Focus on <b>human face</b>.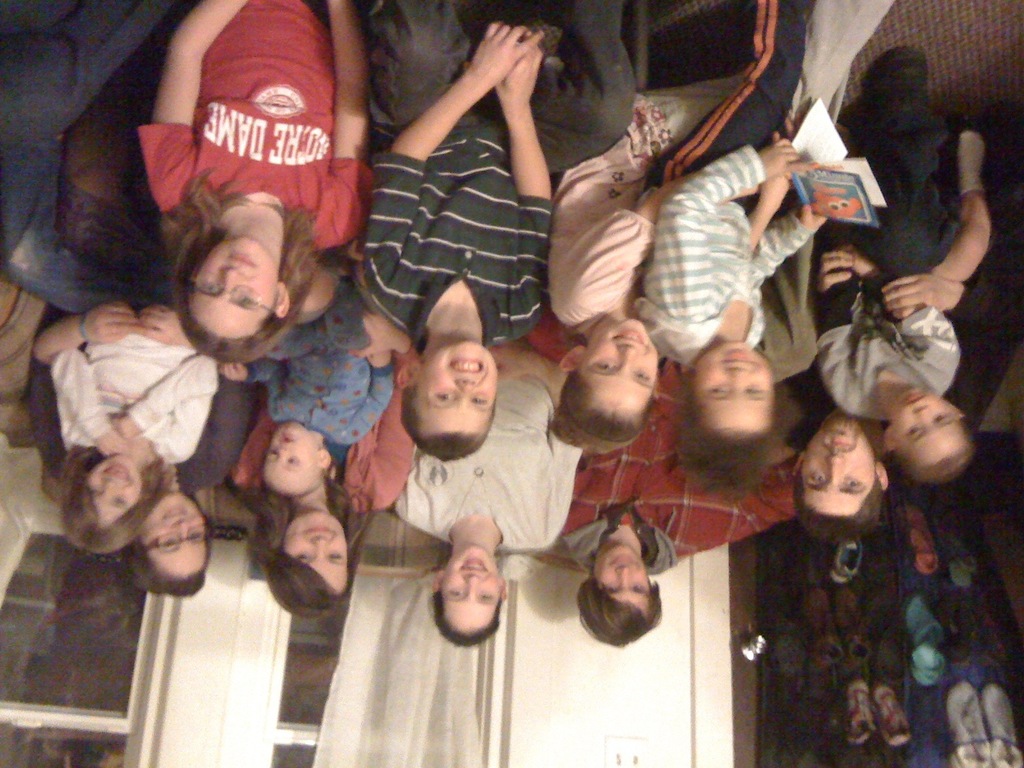
Focused at detection(280, 512, 346, 598).
